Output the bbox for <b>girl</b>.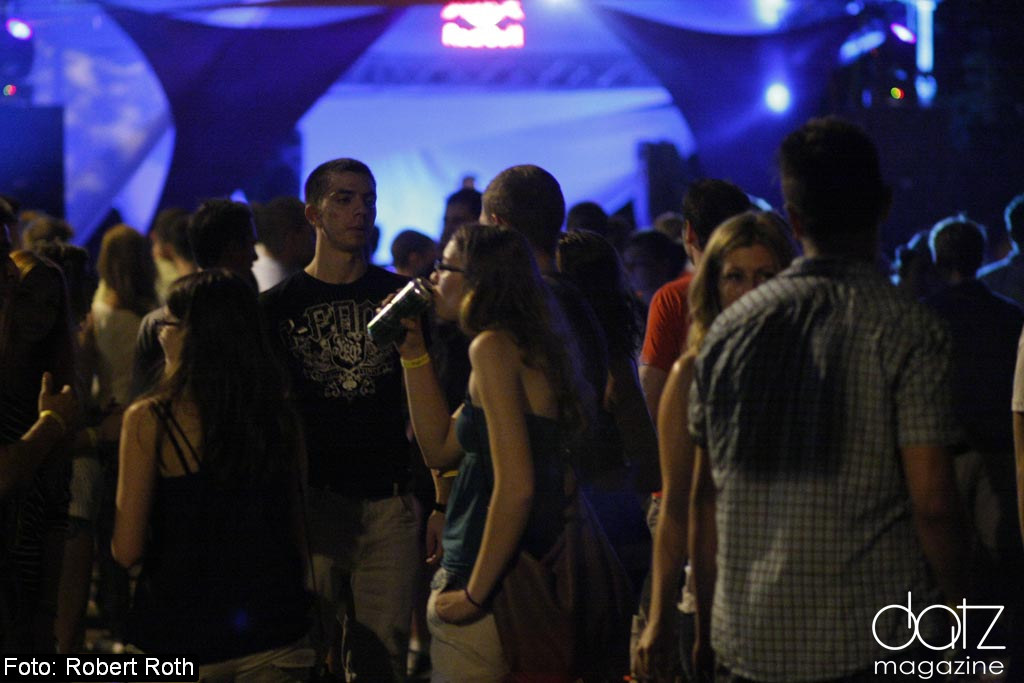
[left=375, top=224, right=583, bottom=681].
